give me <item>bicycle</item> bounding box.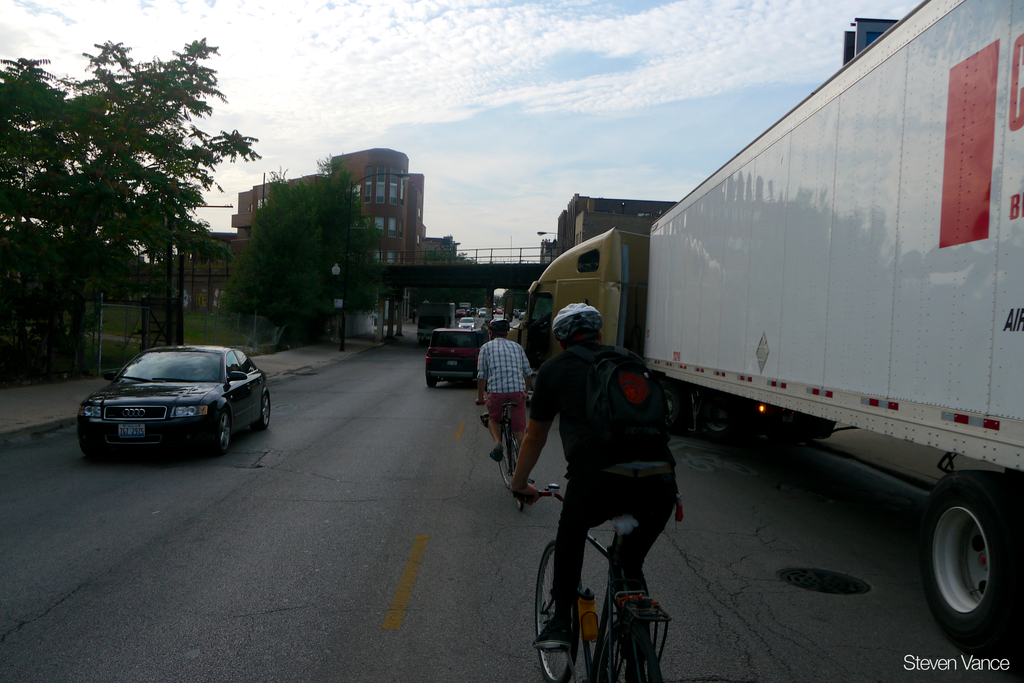
{"x1": 479, "y1": 390, "x2": 540, "y2": 512}.
